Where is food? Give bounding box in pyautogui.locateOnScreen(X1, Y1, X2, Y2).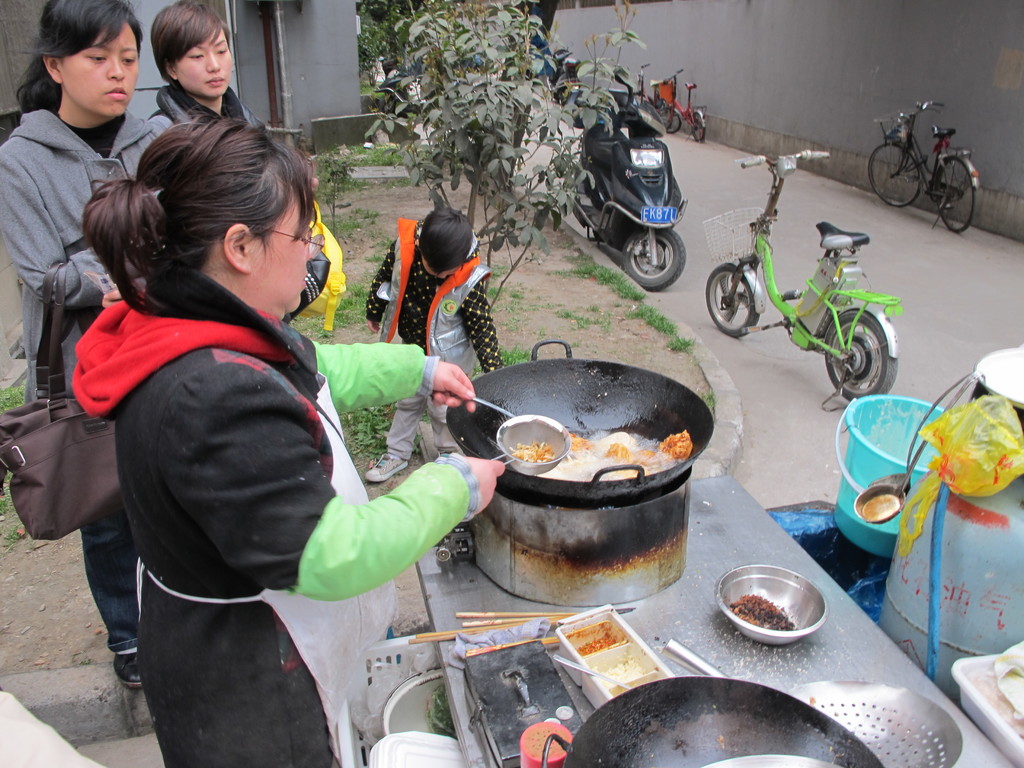
pyautogui.locateOnScreen(591, 653, 647, 691).
